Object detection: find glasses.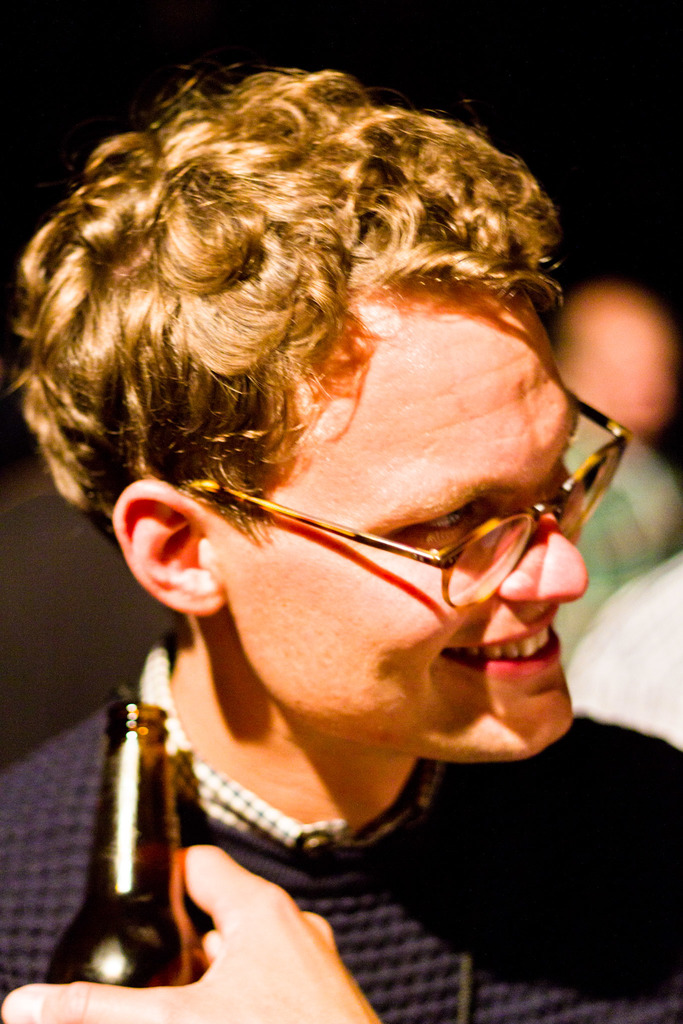
x1=145 y1=450 x2=619 y2=604.
